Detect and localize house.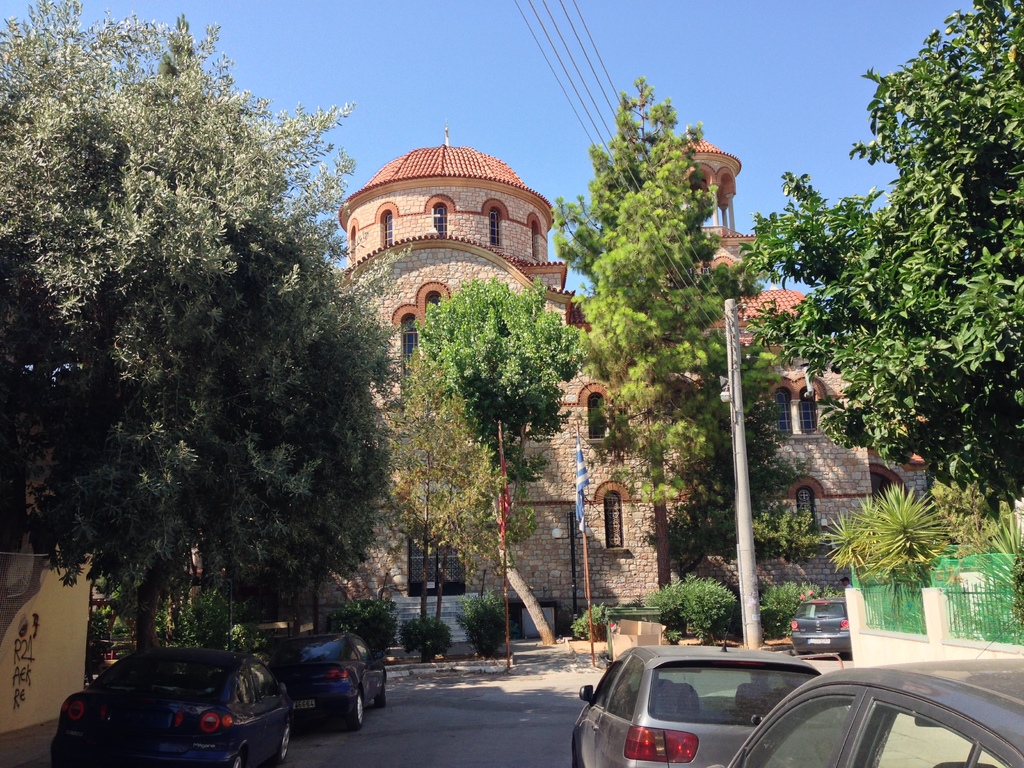
Localized at <region>141, 102, 914, 664</region>.
